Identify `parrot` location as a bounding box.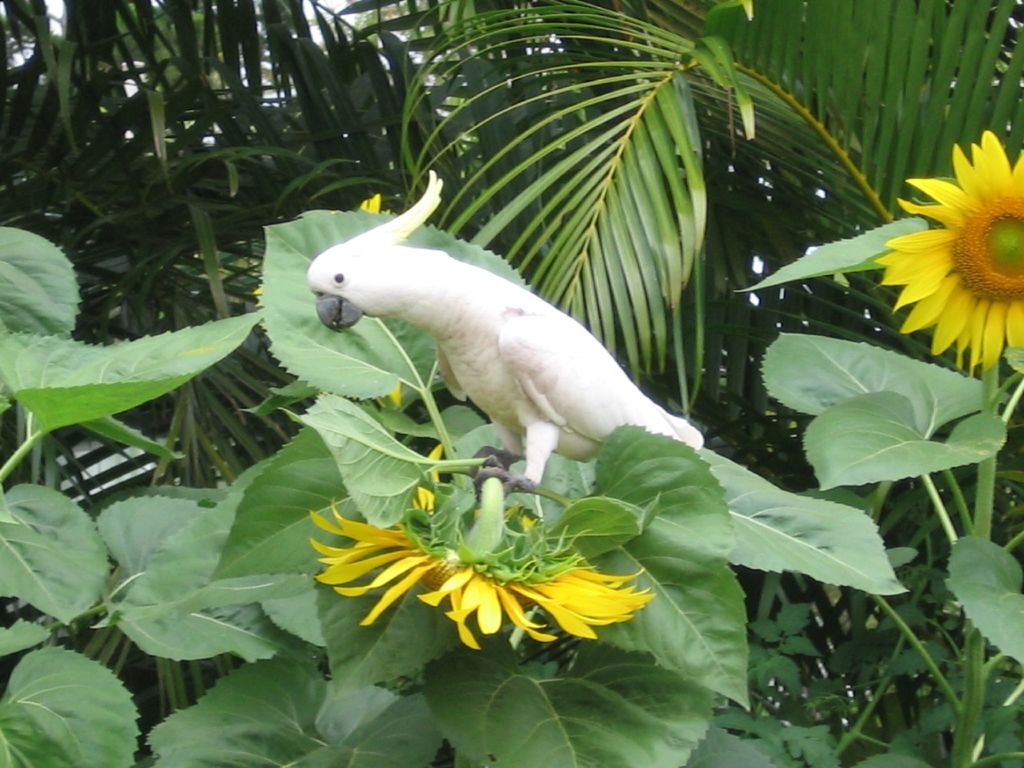
(307, 161, 711, 487).
